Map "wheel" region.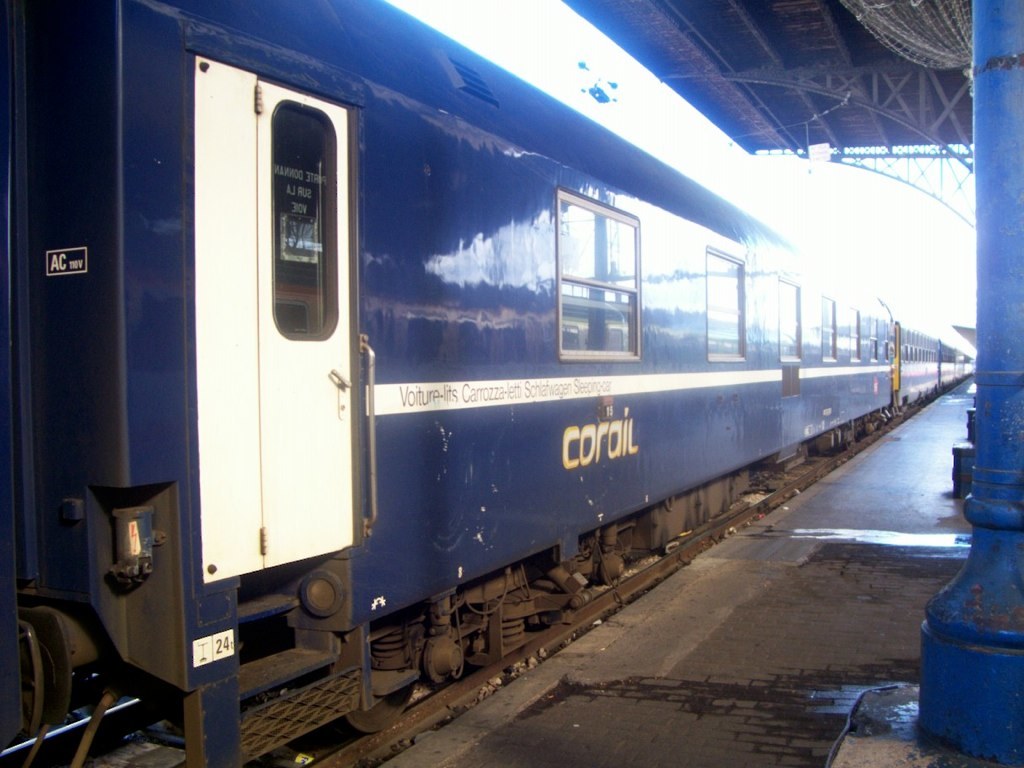
Mapped to bbox=(336, 622, 417, 739).
